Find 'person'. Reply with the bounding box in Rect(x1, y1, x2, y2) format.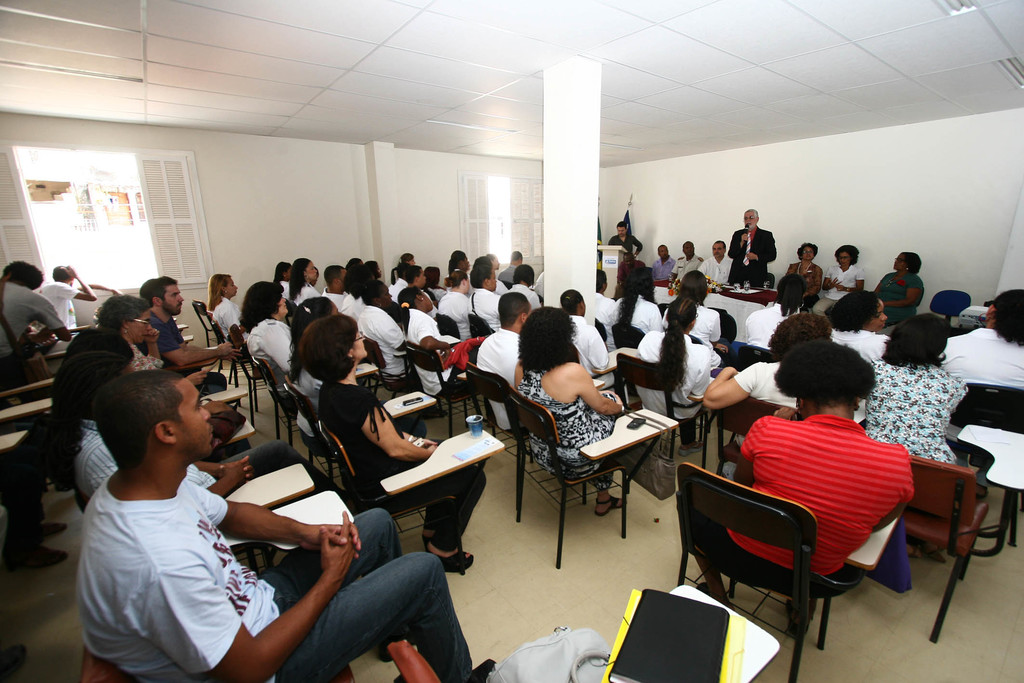
Rect(510, 304, 628, 513).
